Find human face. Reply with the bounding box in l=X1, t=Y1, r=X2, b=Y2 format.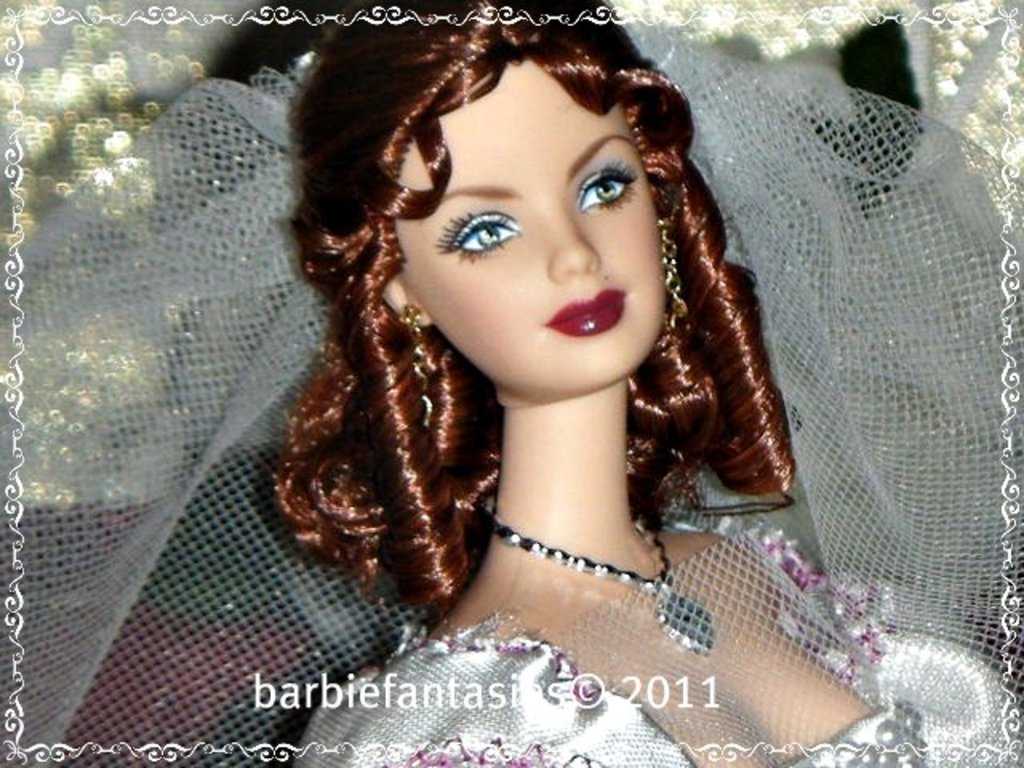
l=397, t=59, r=669, b=397.
